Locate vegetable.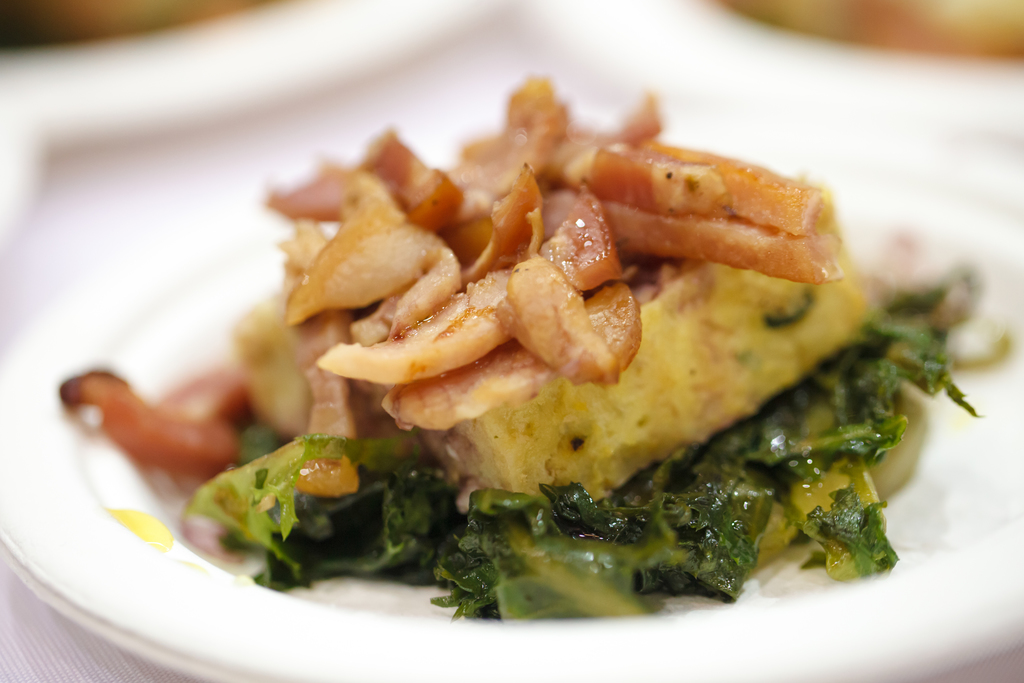
Bounding box: bbox=[429, 577, 746, 625].
